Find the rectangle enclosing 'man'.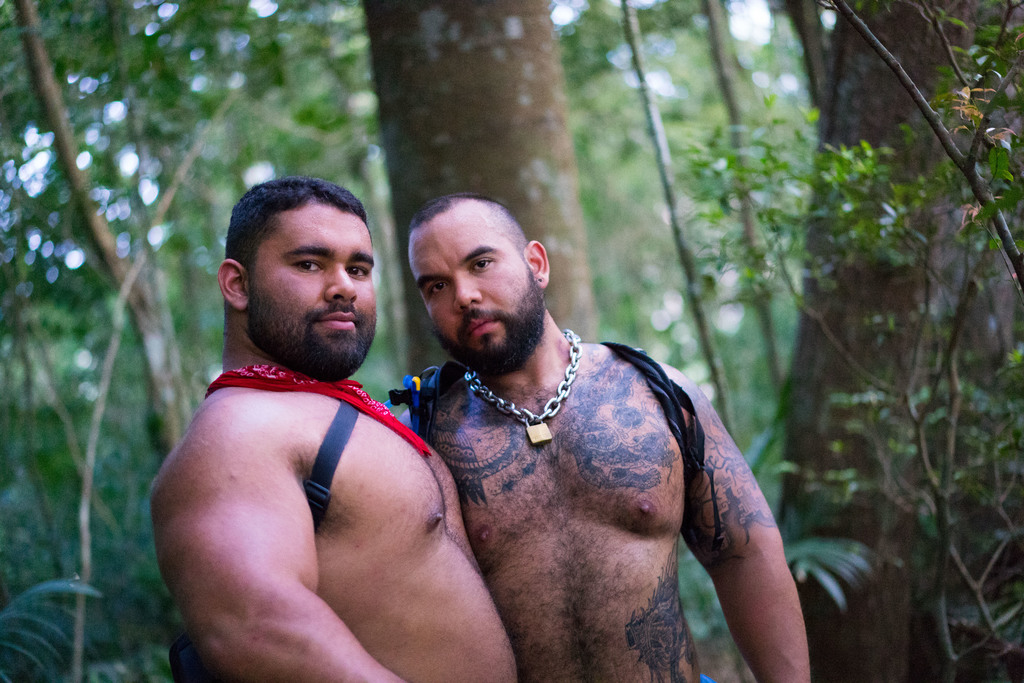
412,193,811,682.
